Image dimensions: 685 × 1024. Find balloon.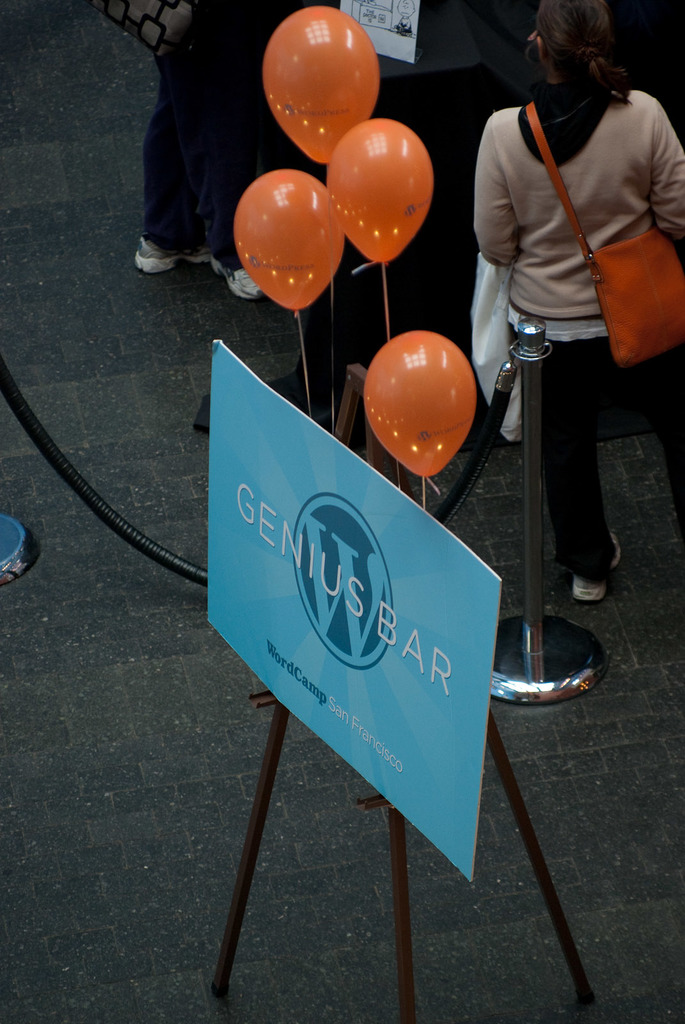
bbox=[363, 330, 474, 479].
